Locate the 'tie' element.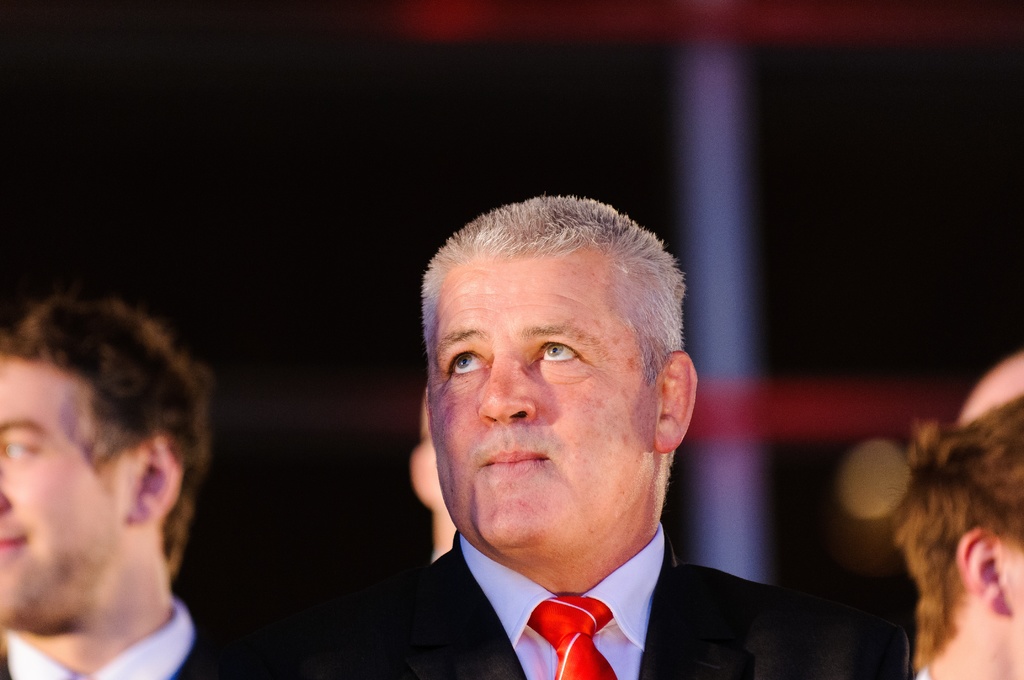
Element bbox: pyautogui.locateOnScreen(525, 593, 616, 679).
